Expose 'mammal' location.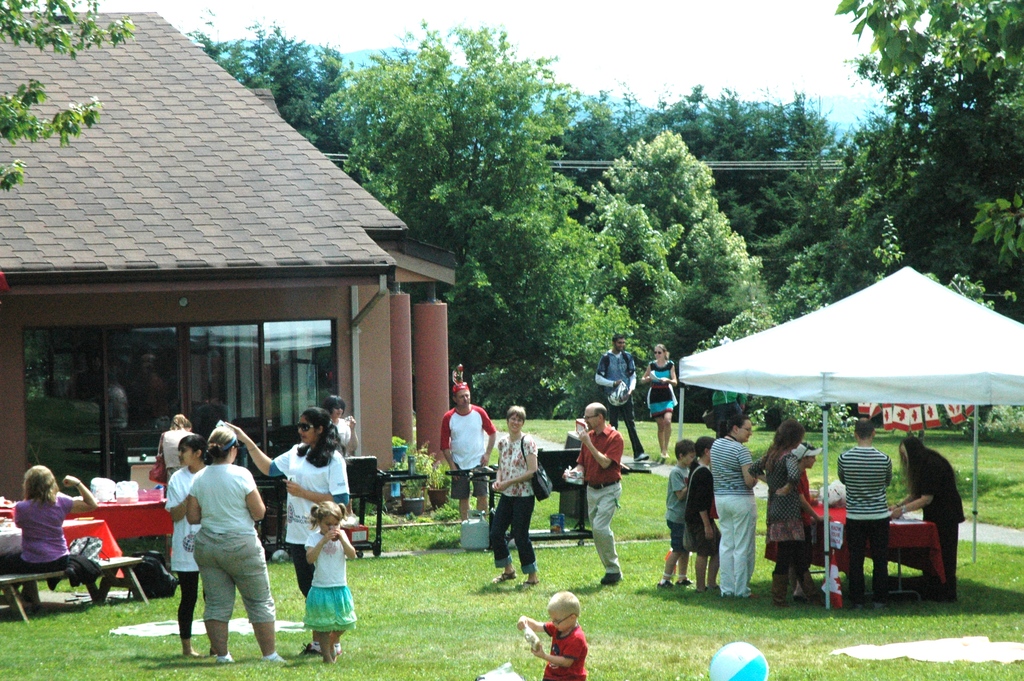
Exposed at left=891, top=432, right=964, bottom=600.
